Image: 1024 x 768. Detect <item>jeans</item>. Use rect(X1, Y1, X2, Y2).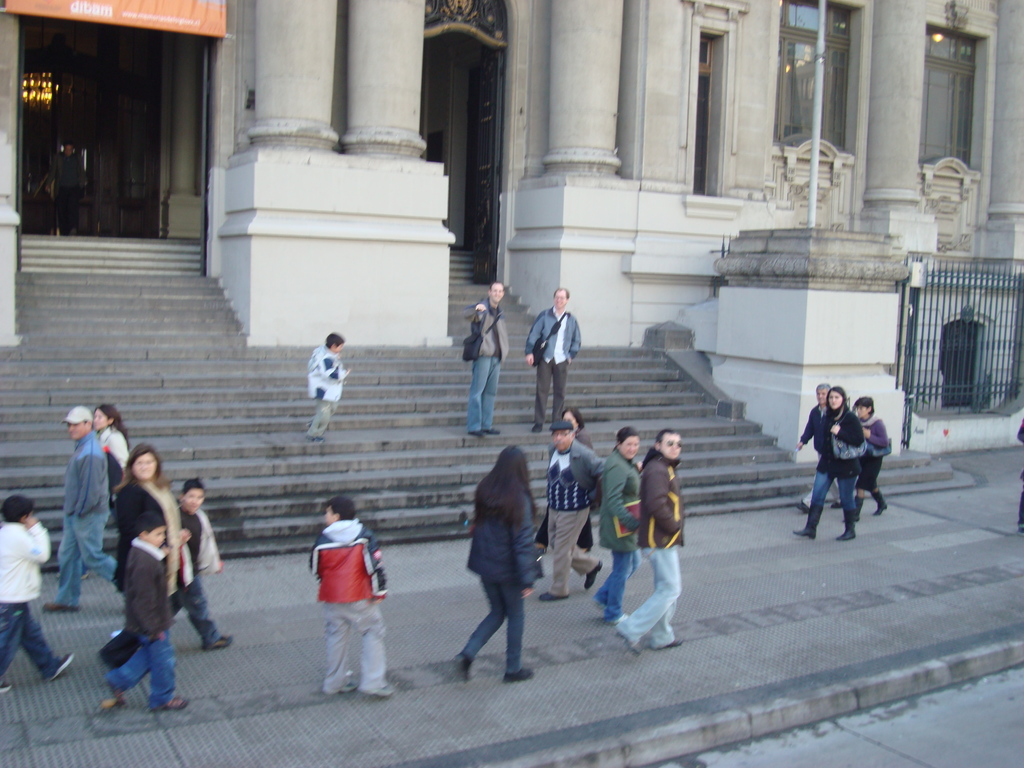
rect(597, 528, 646, 614).
